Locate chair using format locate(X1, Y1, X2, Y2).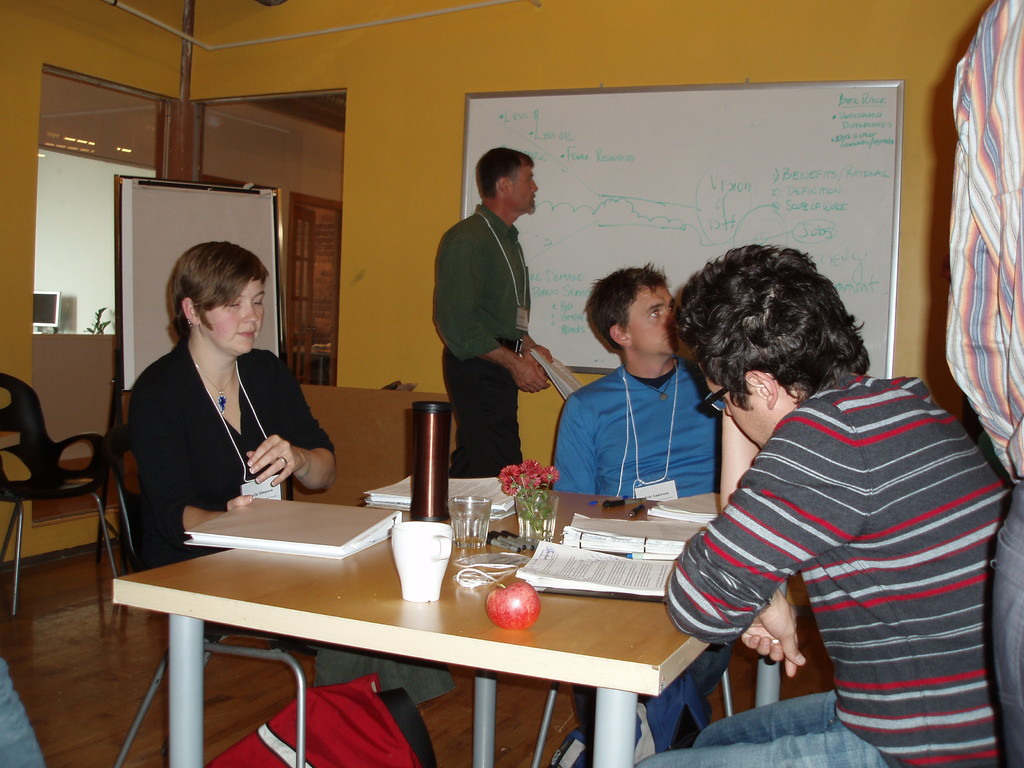
locate(0, 353, 118, 630).
